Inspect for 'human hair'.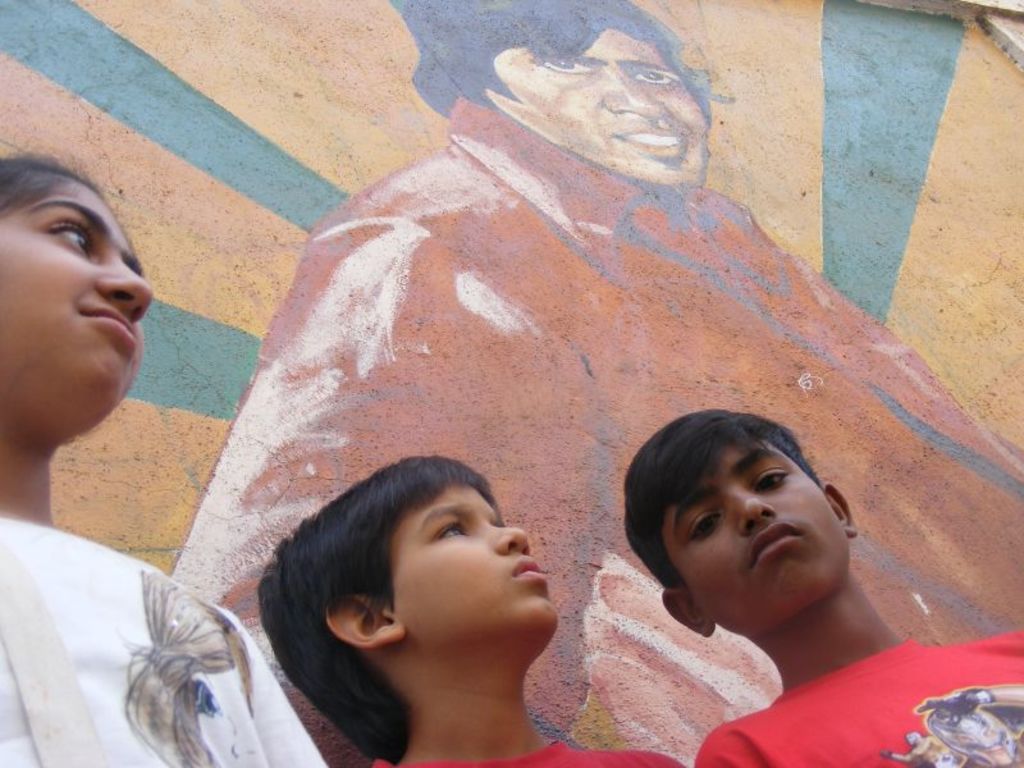
Inspection: [left=250, top=449, right=585, bottom=744].
